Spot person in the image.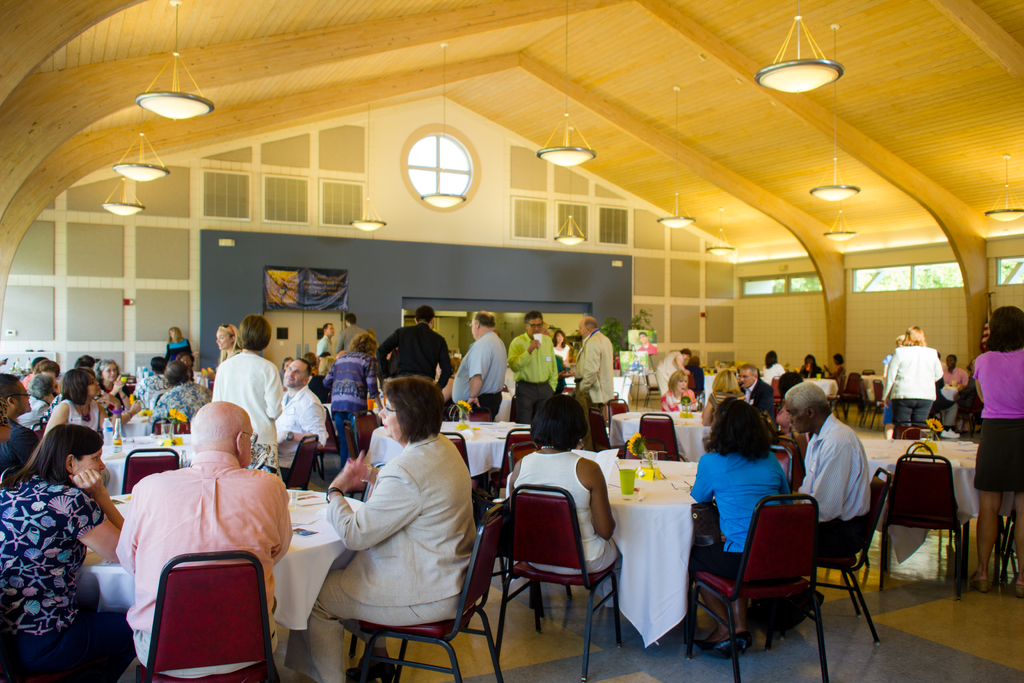
person found at {"left": 738, "top": 368, "right": 769, "bottom": 409}.
